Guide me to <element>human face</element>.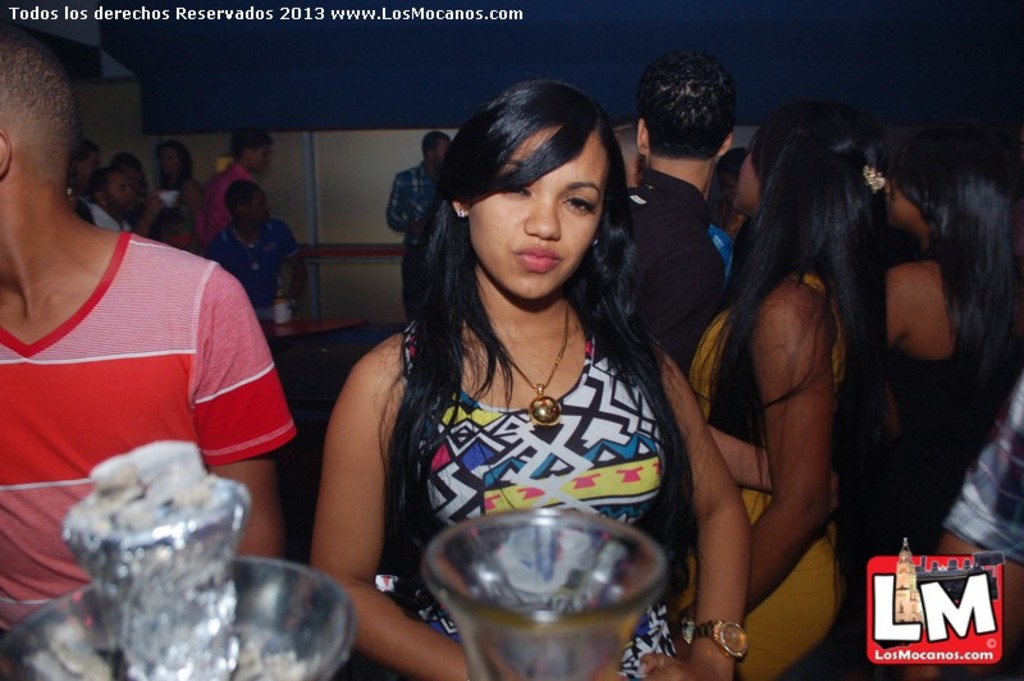
Guidance: detection(471, 125, 603, 301).
